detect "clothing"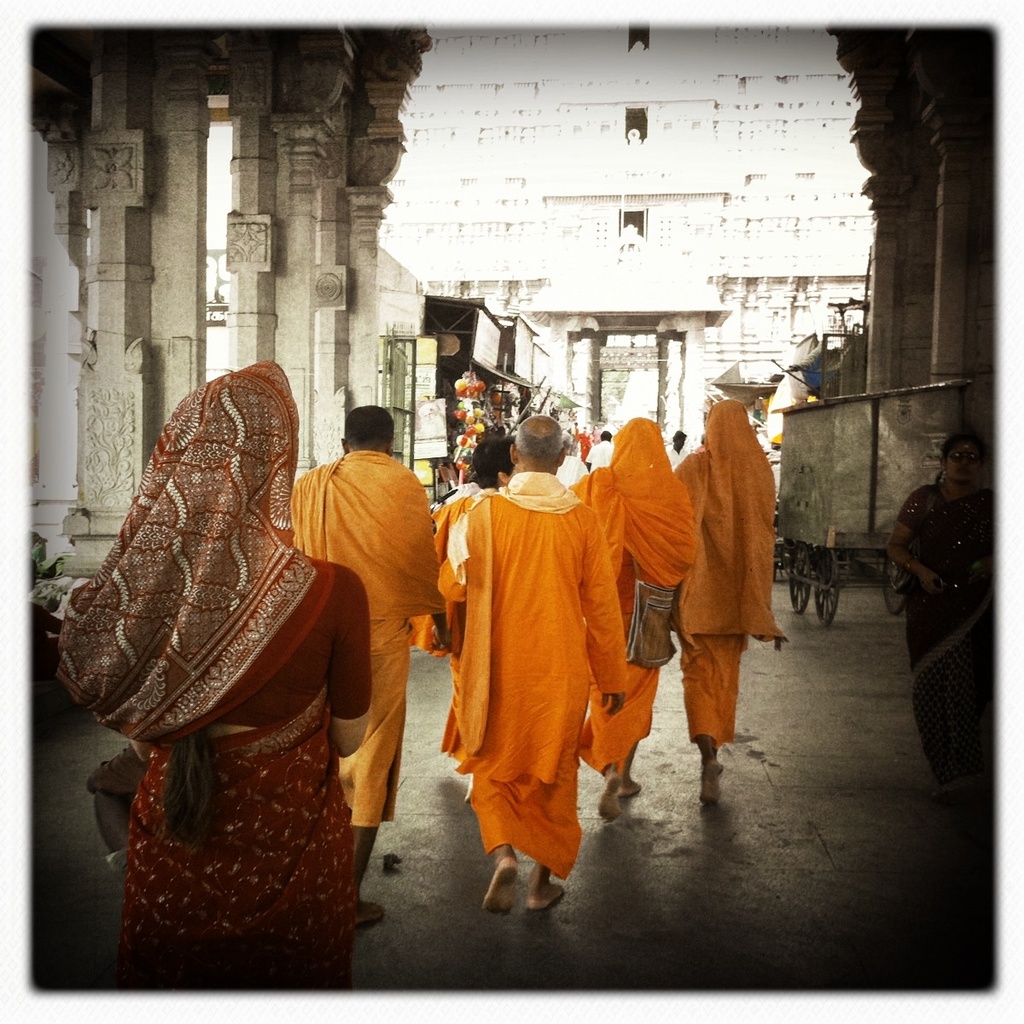
pyautogui.locateOnScreen(692, 366, 794, 754)
